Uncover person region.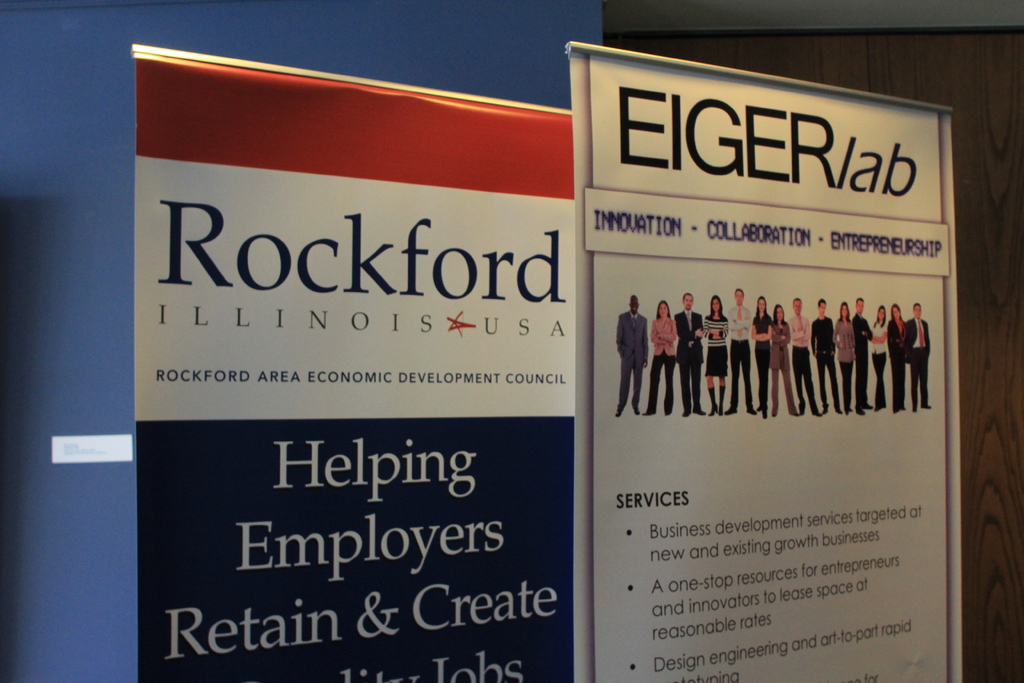
Uncovered: x1=731, y1=290, x2=755, y2=415.
